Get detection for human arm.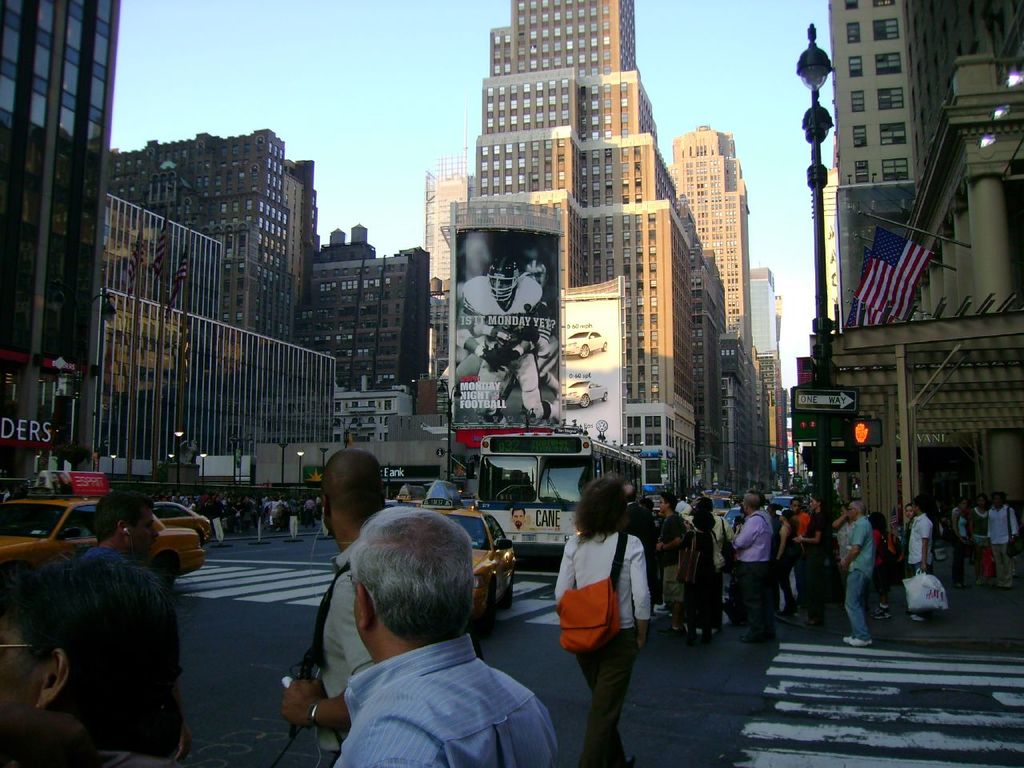
Detection: 680, 521, 694, 553.
